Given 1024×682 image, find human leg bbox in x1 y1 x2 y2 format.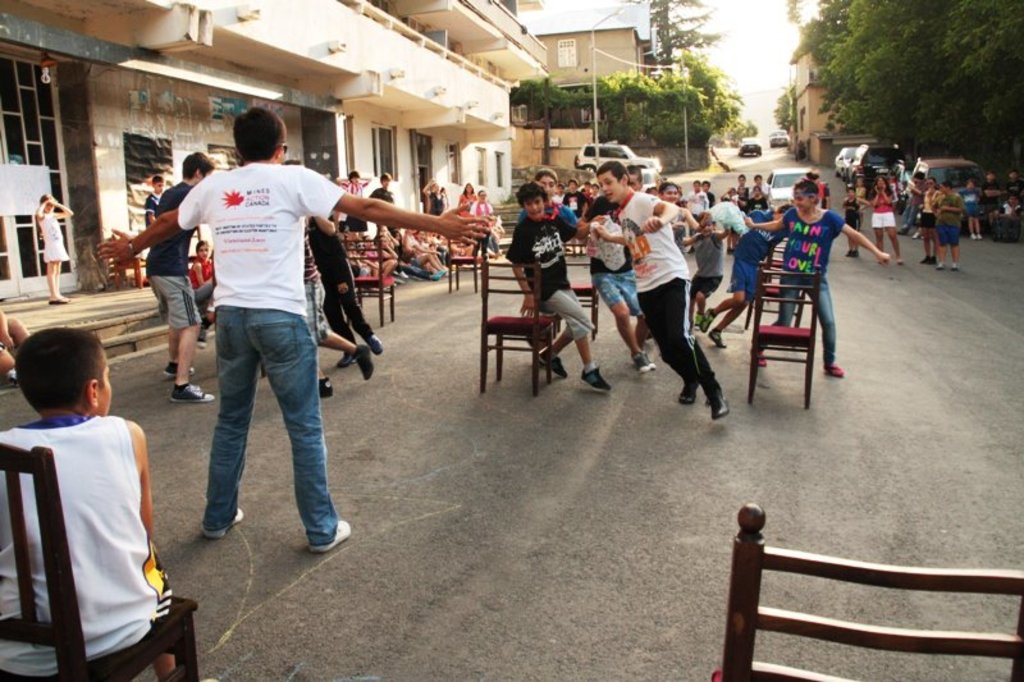
925 232 932 258.
